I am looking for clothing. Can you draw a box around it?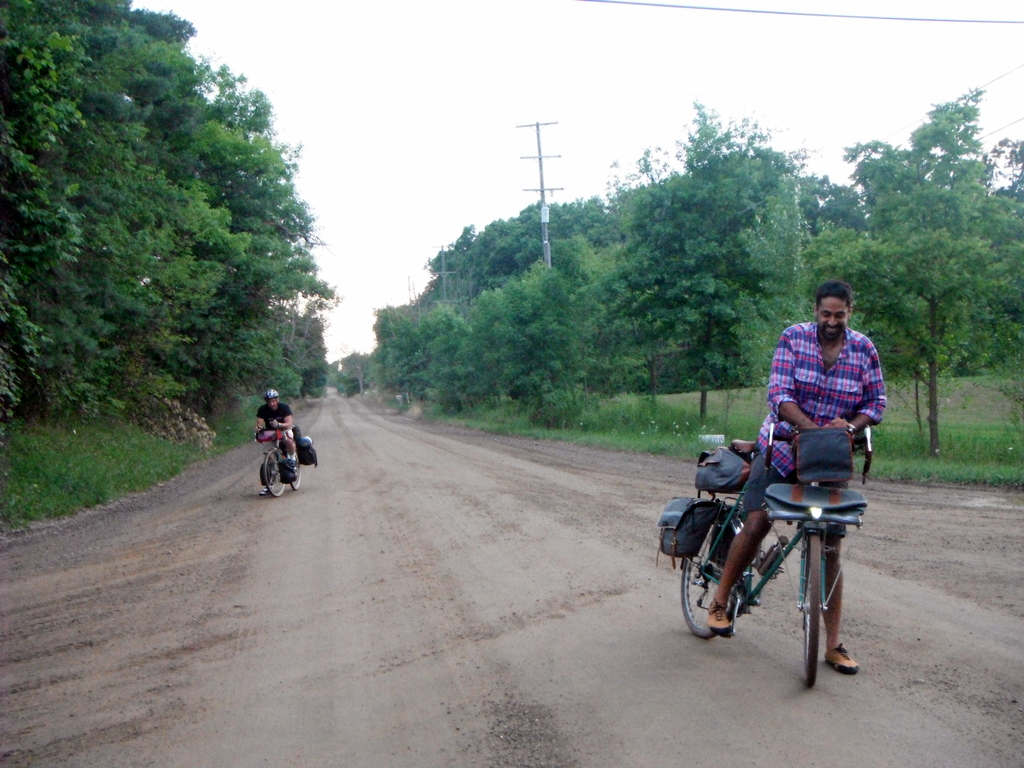
Sure, the bounding box is x1=250, y1=395, x2=297, y2=458.
